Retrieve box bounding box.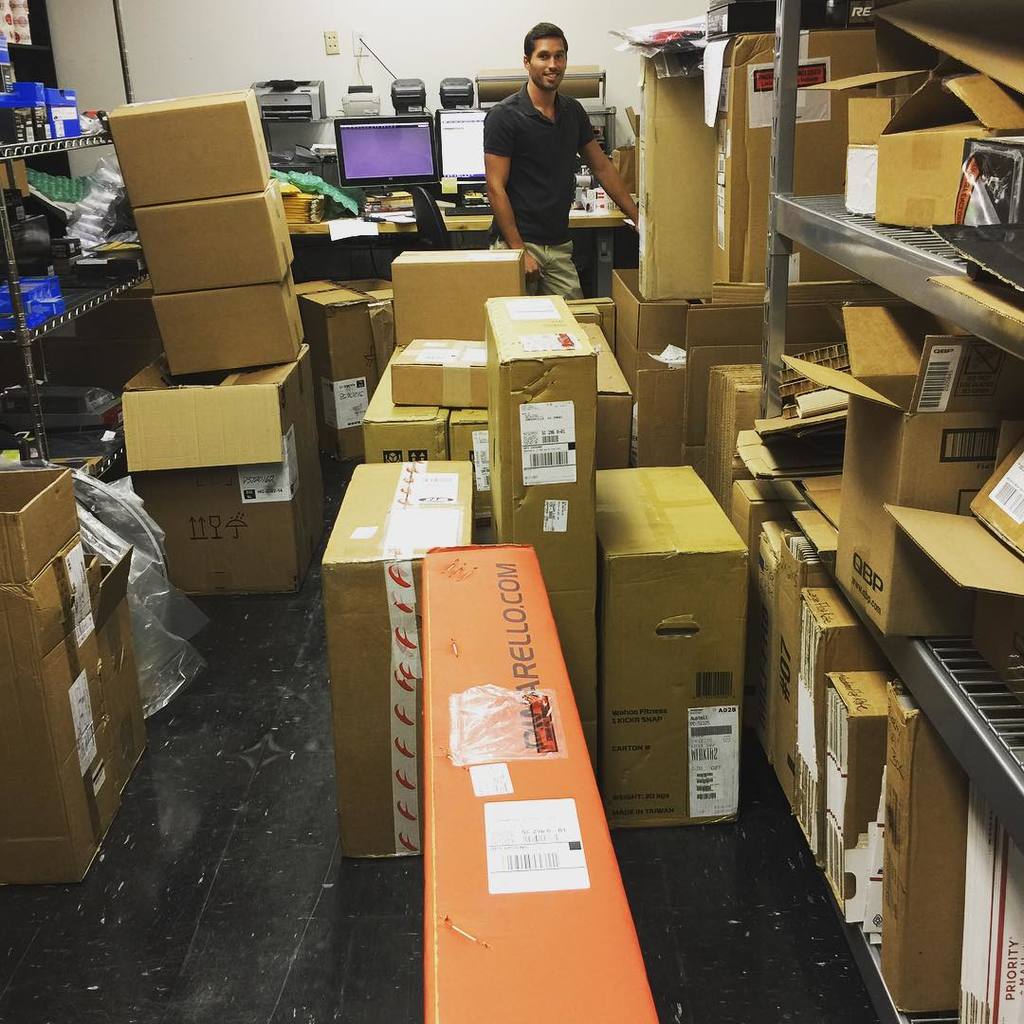
Bounding box: select_region(570, 315, 631, 476).
